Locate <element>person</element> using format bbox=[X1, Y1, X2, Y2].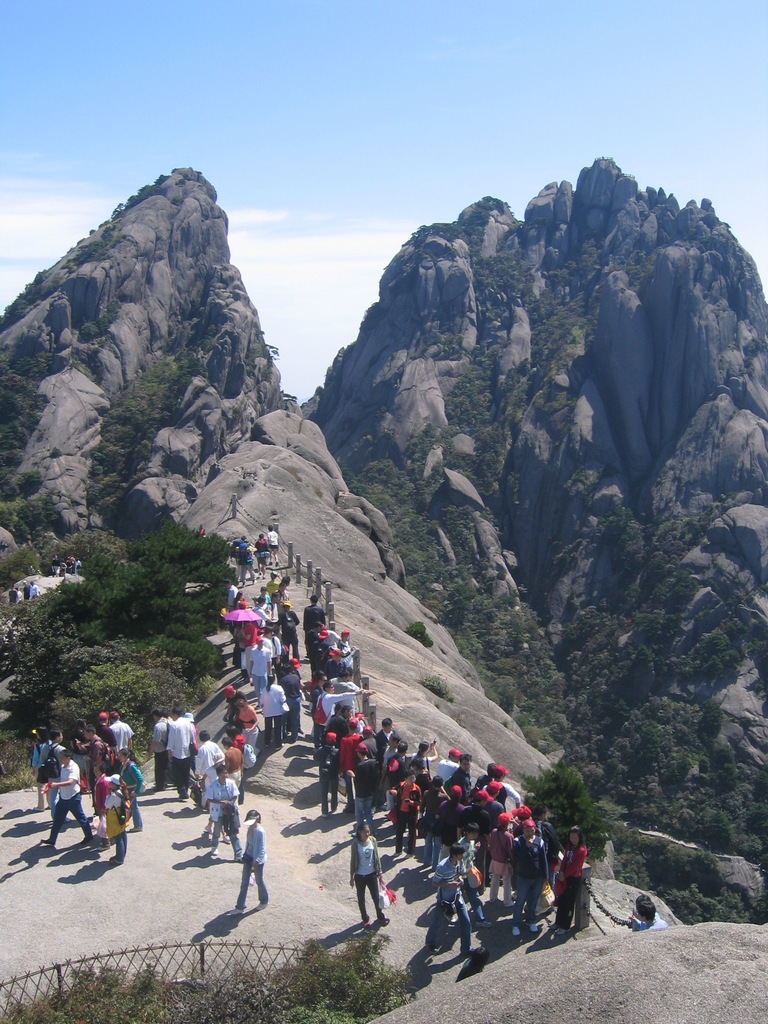
bbox=[510, 819, 552, 938].
